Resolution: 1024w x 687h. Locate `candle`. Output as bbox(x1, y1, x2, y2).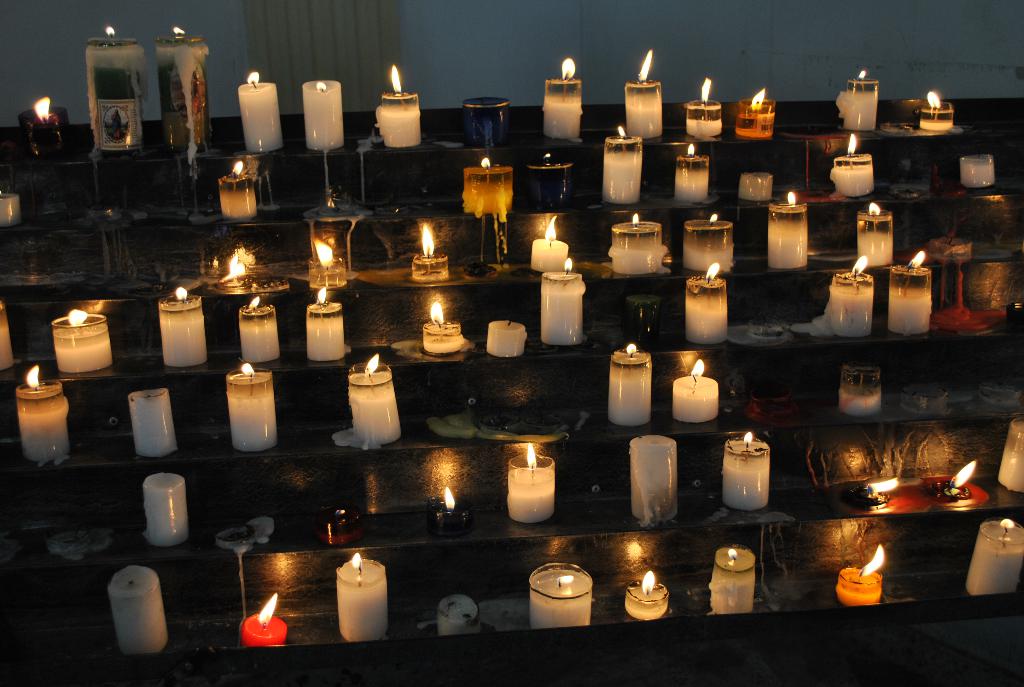
bbox(607, 127, 645, 205).
